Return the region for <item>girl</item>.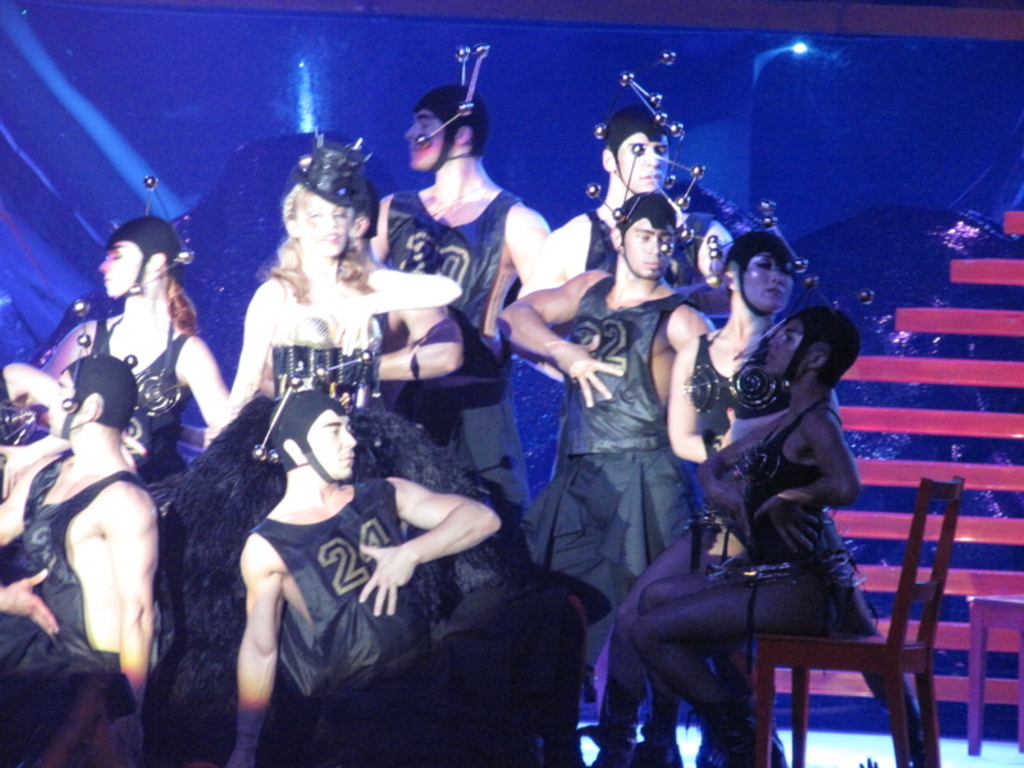
box(220, 136, 463, 431).
